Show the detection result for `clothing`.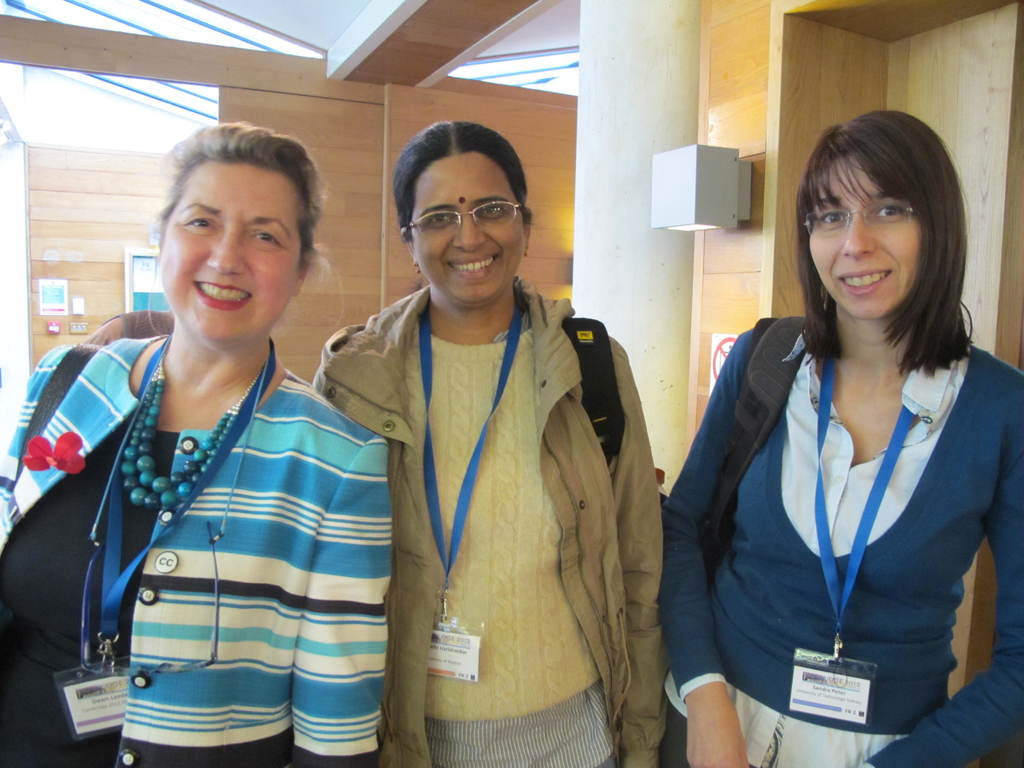
Rect(314, 278, 662, 767).
